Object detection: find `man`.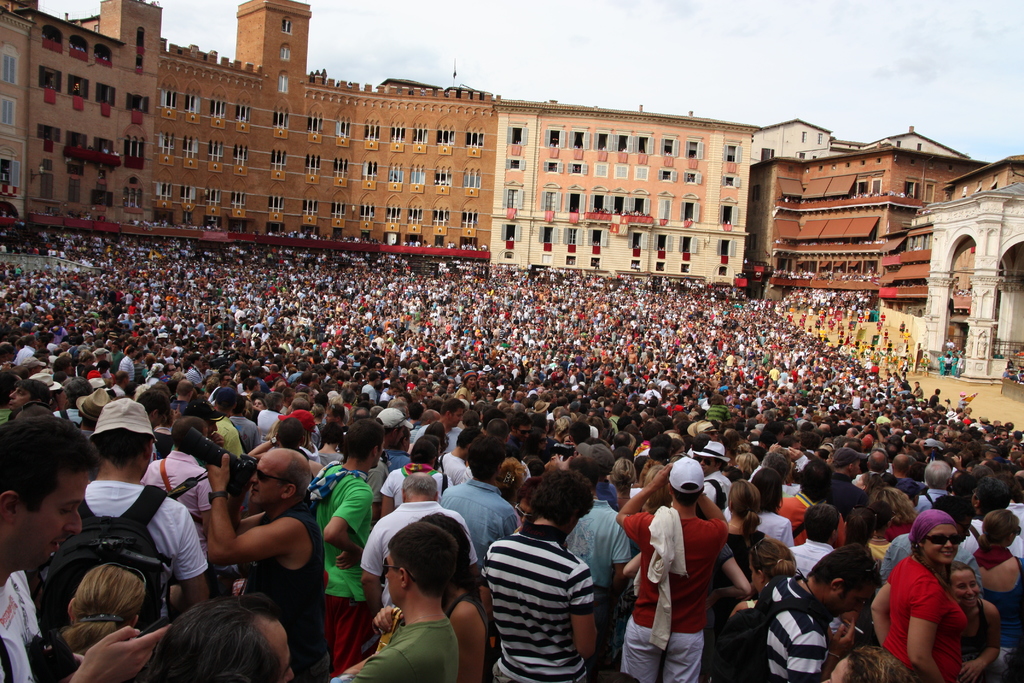
(left=200, top=447, right=325, bottom=682).
